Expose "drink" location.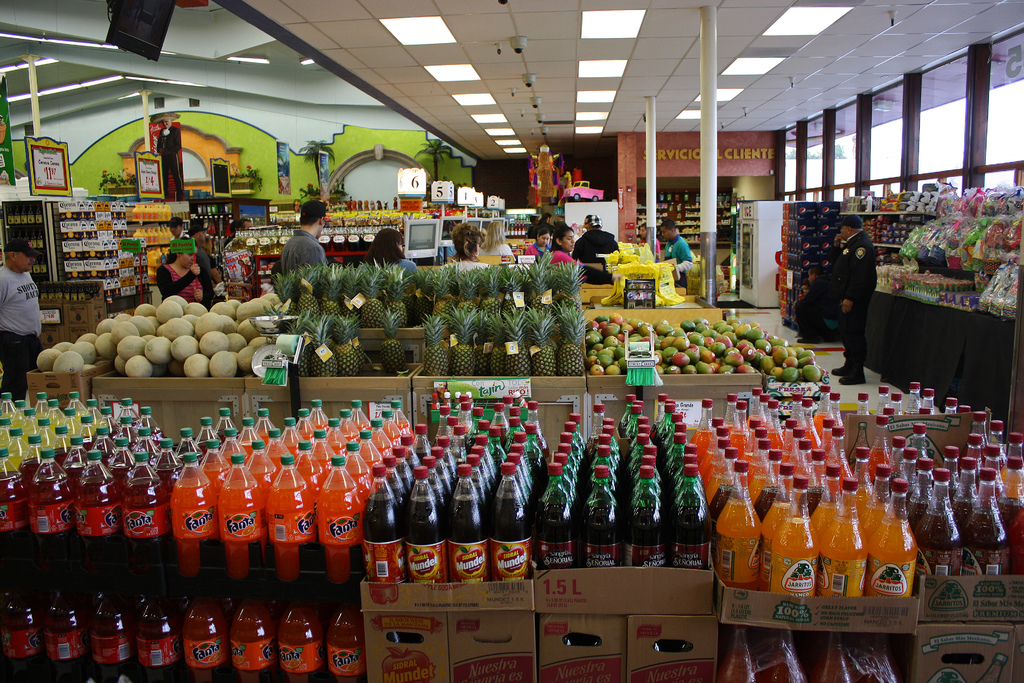
Exposed at [121, 455, 172, 577].
